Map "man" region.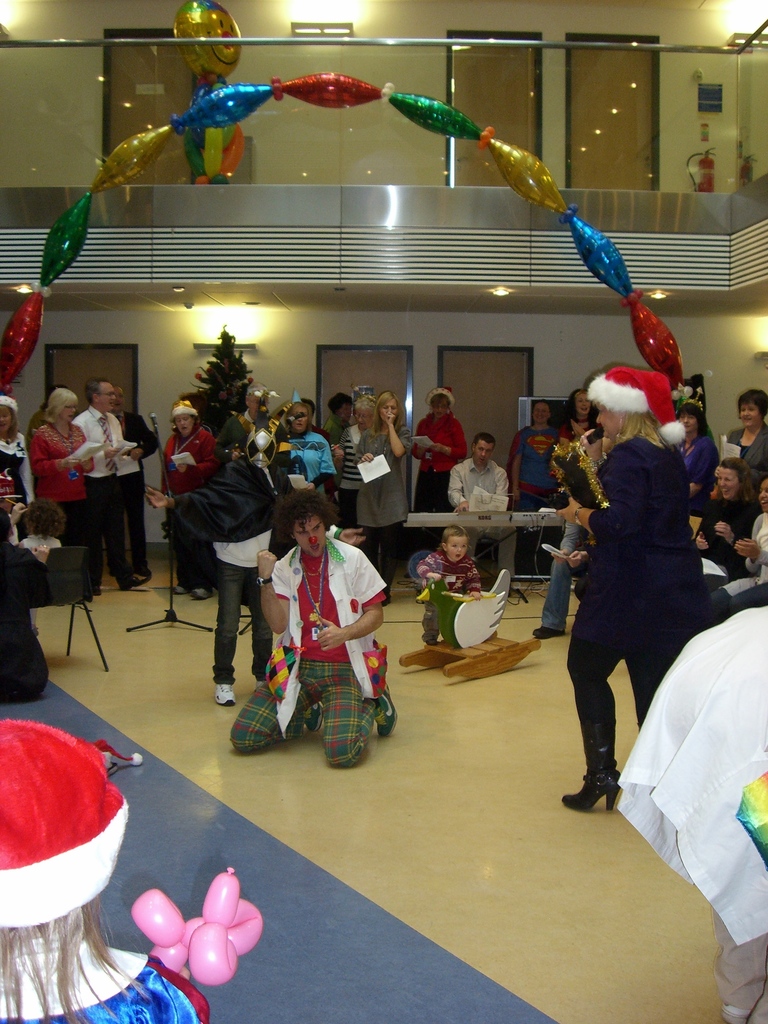
Mapped to bbox=(445, 431, 519, 575).
